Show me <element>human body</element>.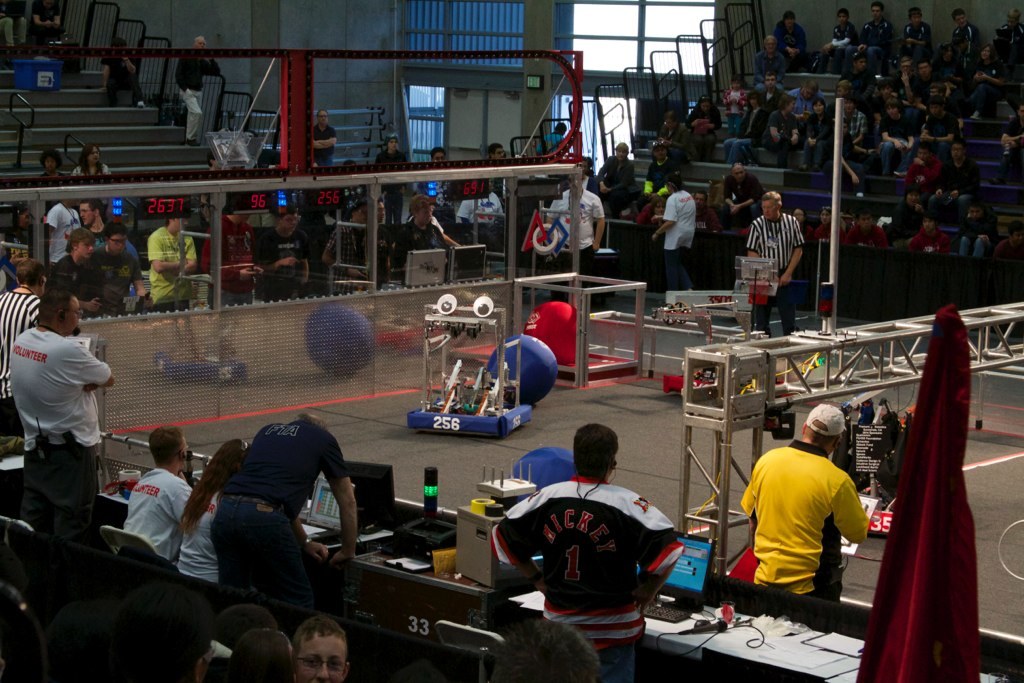
<element>human body</element> is here: locate(371, 135, 412, 224).
